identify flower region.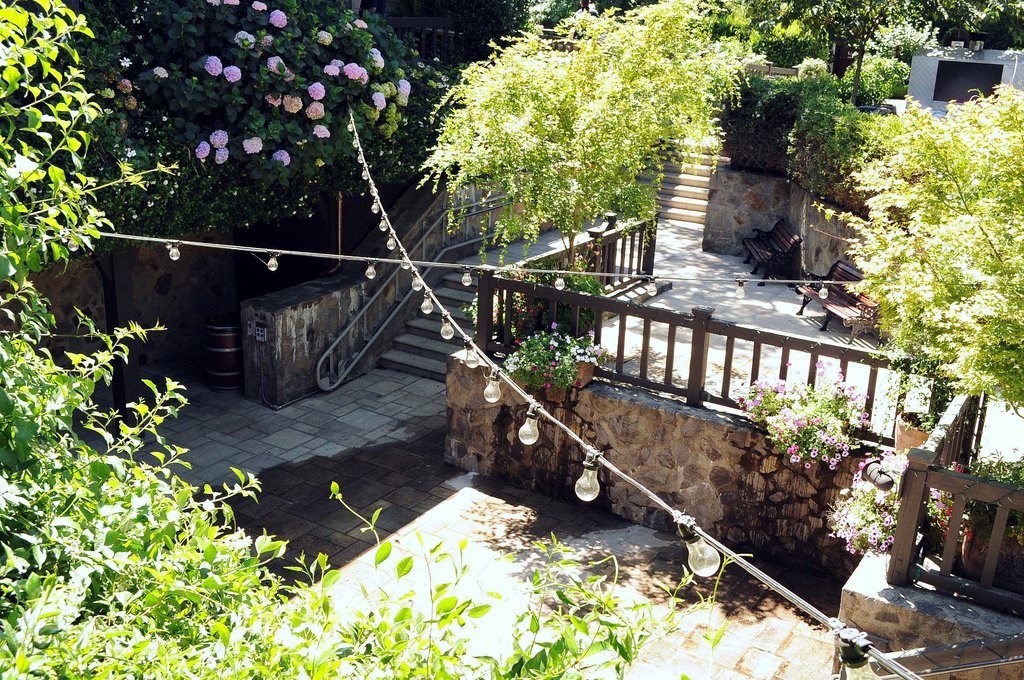
Region: [224,0,241,5].
